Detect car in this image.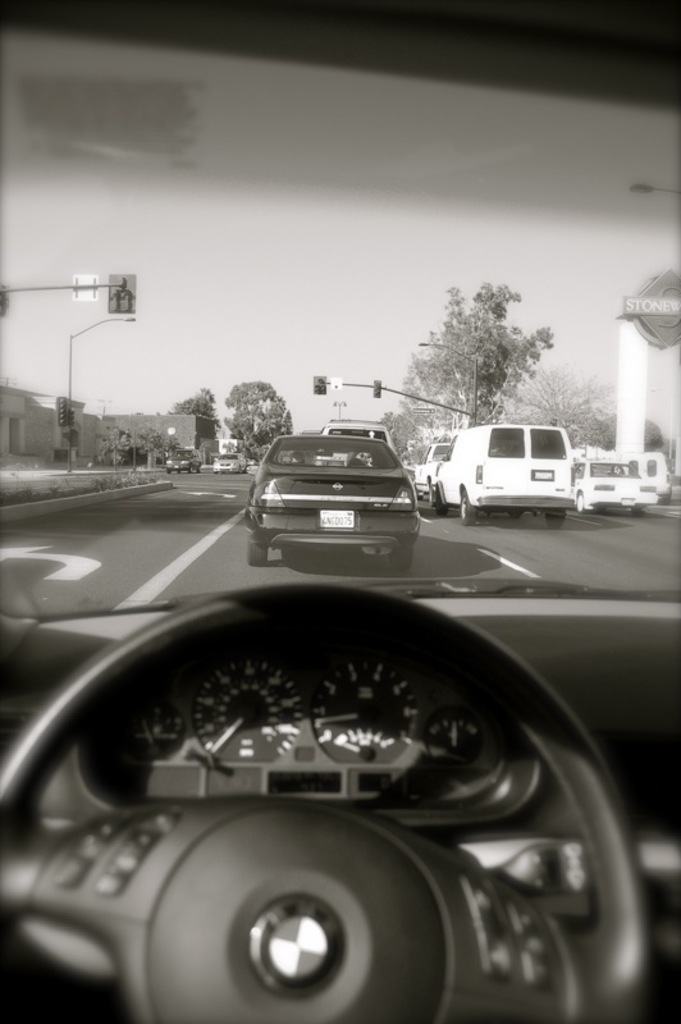
Detection: bbox=[292, 428, 319, 463].
